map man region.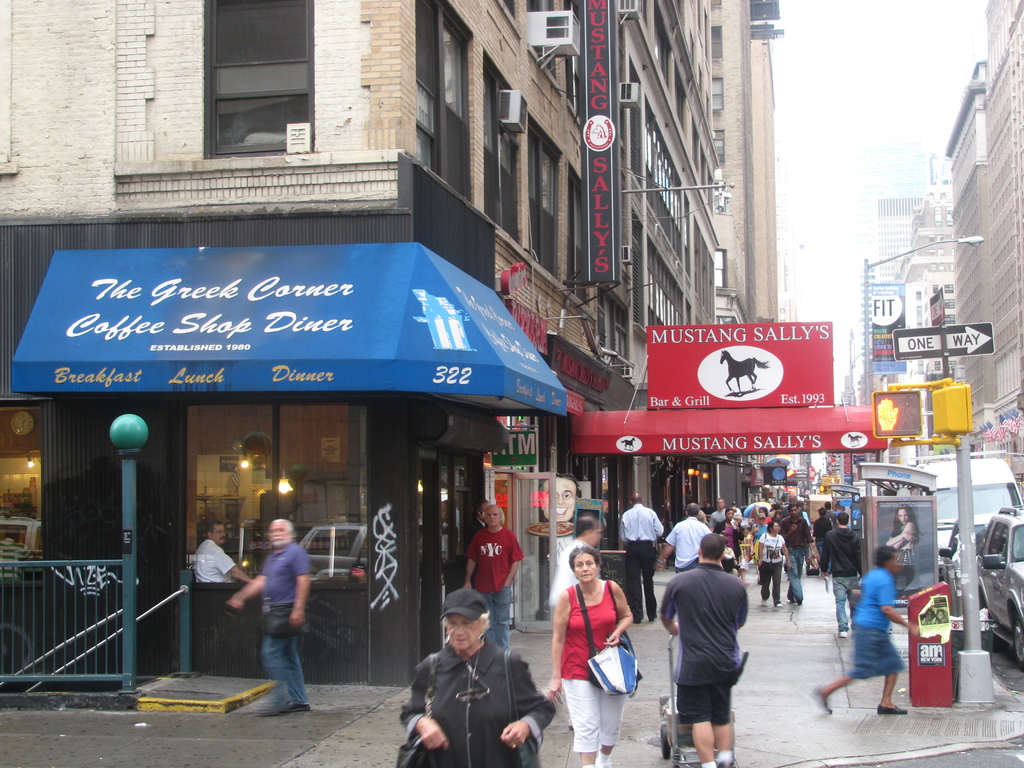
Mapped to left=785, top=506, right=812, bottom=606.
